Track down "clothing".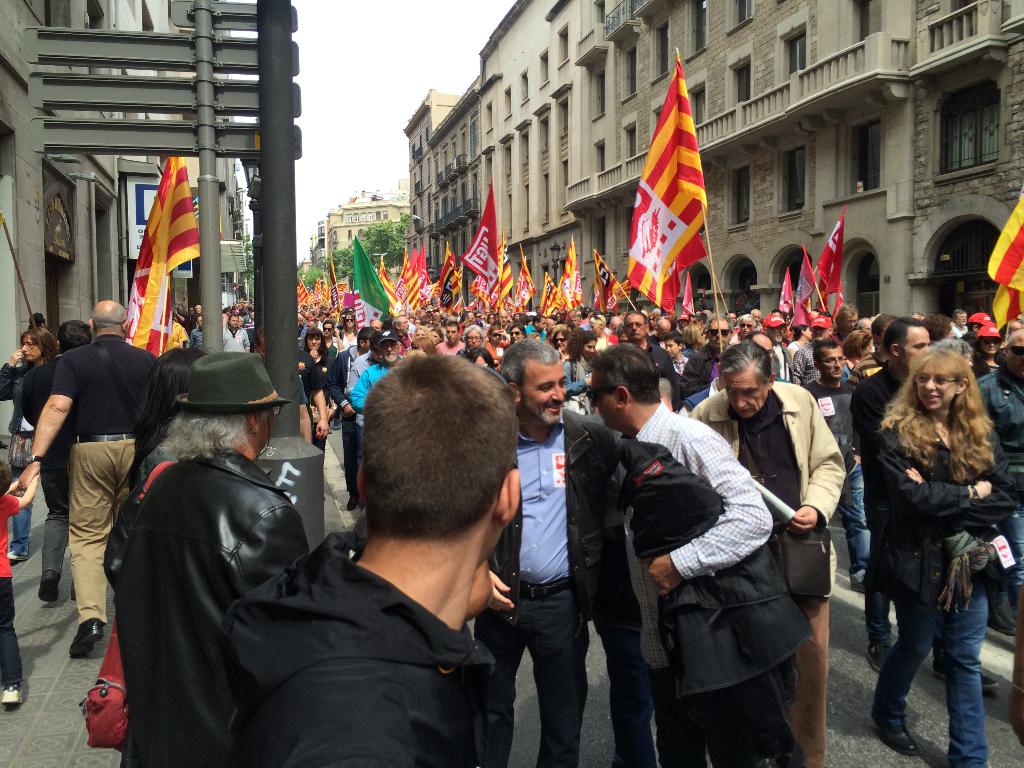
Tracked to detection(520, 425, 570, 580).
